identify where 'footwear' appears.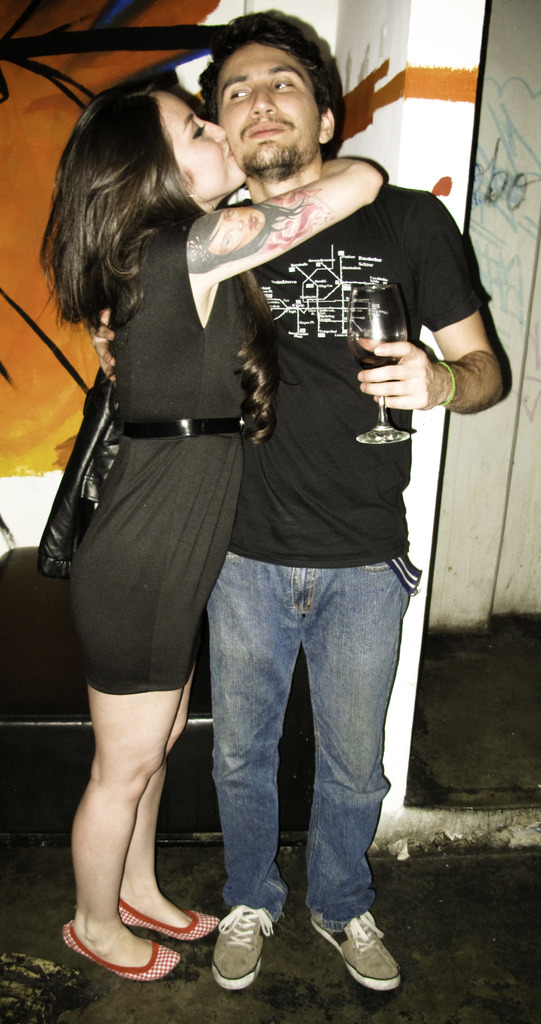
Appears at detection(208, 900, 275, 986).
